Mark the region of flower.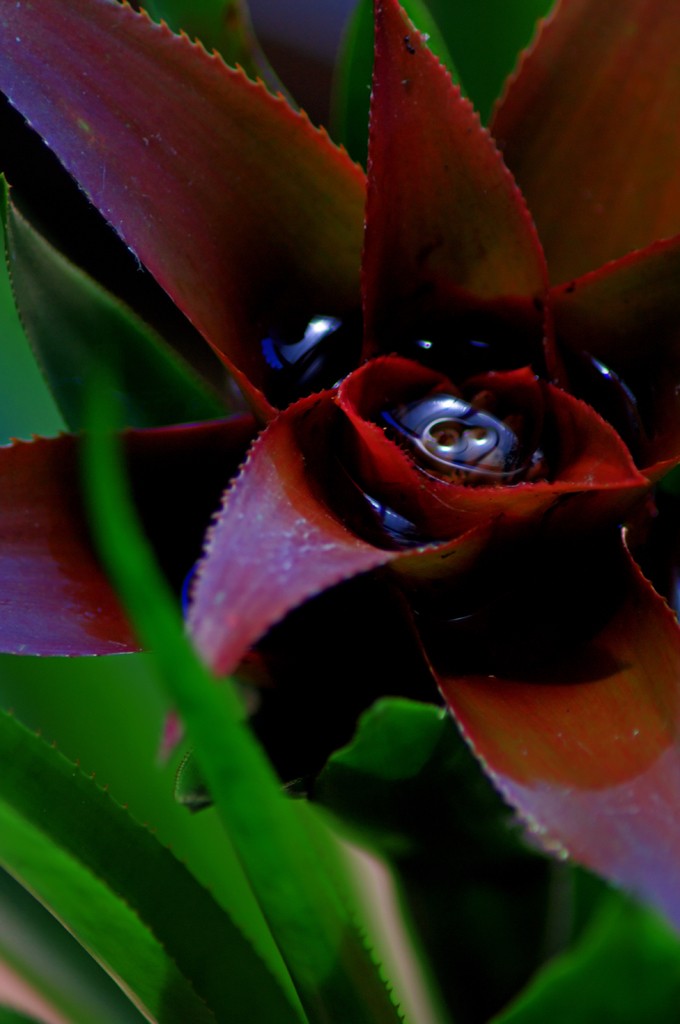
Region: BBox(43, 33, 677, 865).
